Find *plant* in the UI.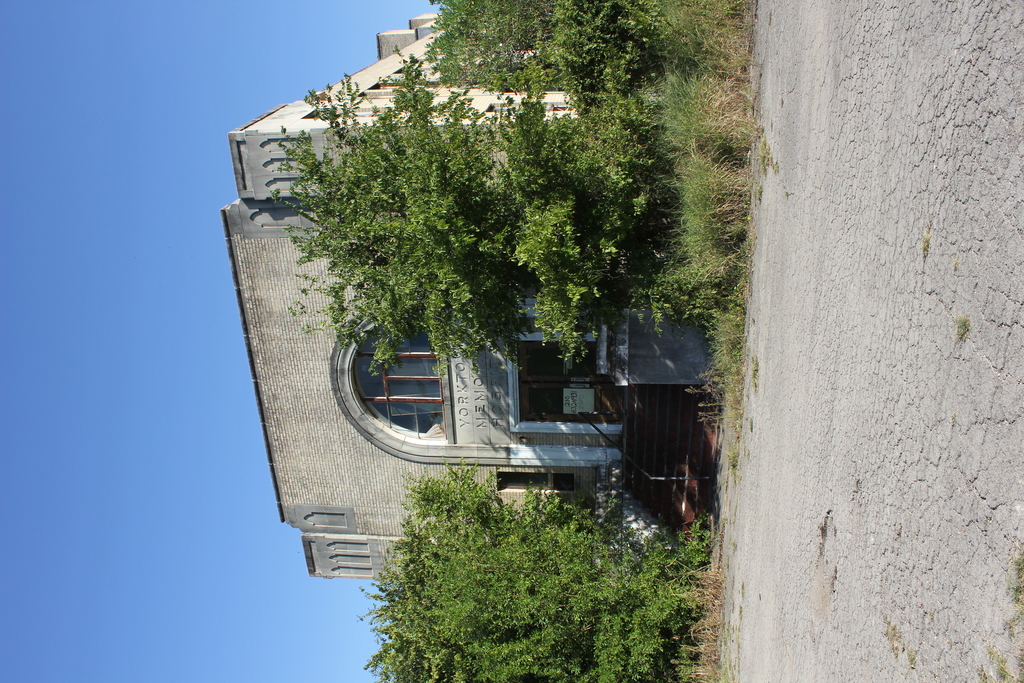
UI element at x1=267 y1=60 x2=793 y2=364.
